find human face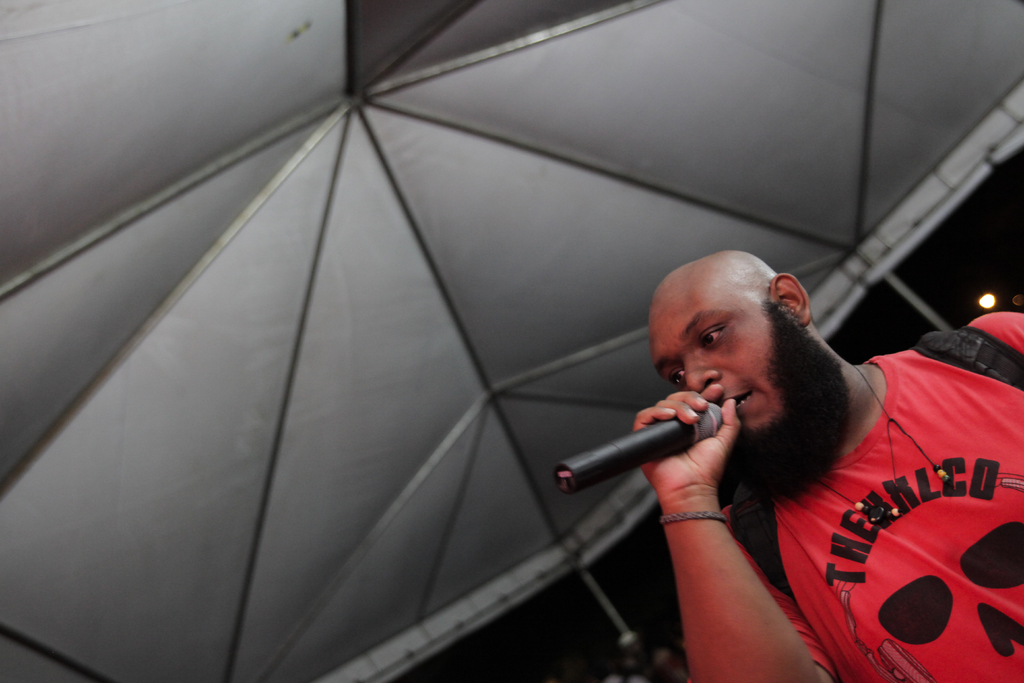
{"x1": 649, "y1": 281, "x2": 775, "y2": 443}
